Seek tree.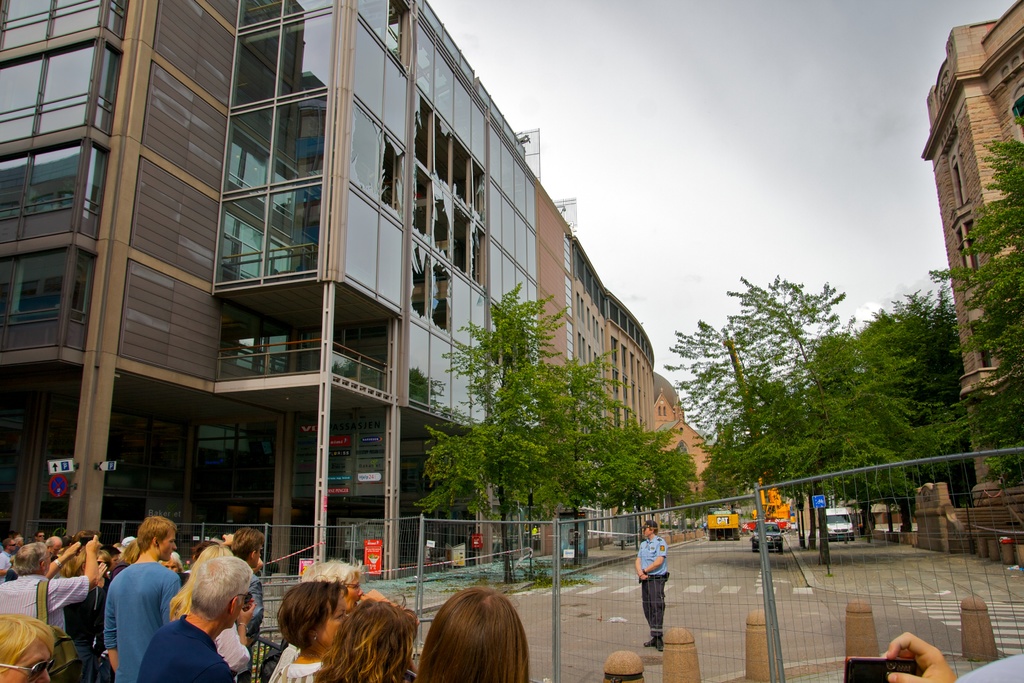
left=845, top=265, right=971, bottom=536.
